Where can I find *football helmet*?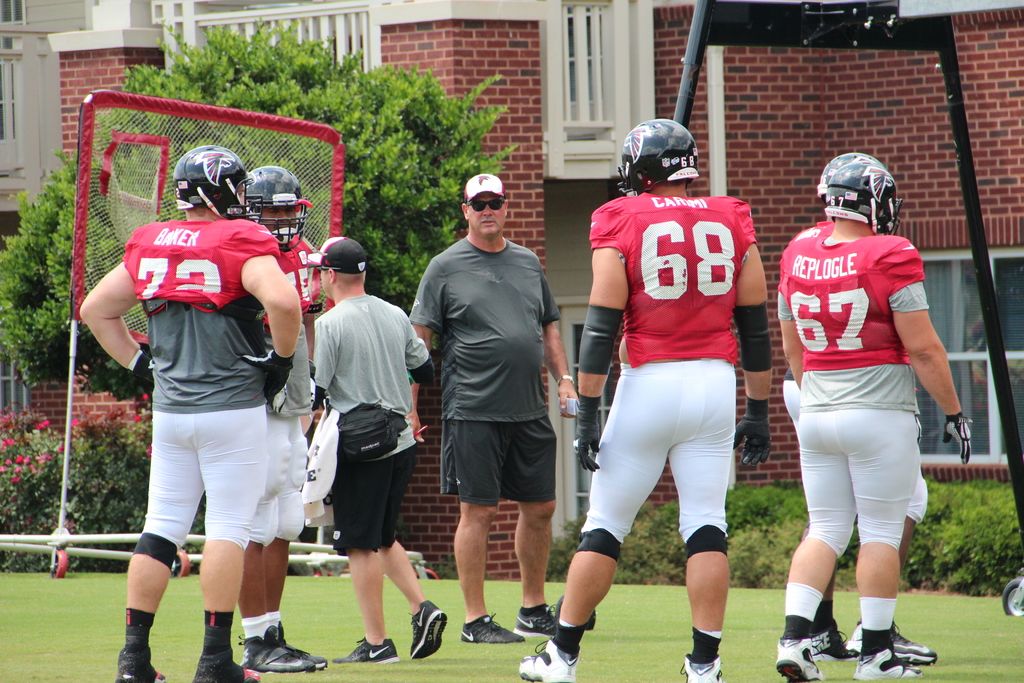
You can find it at [615,120,700,201].
